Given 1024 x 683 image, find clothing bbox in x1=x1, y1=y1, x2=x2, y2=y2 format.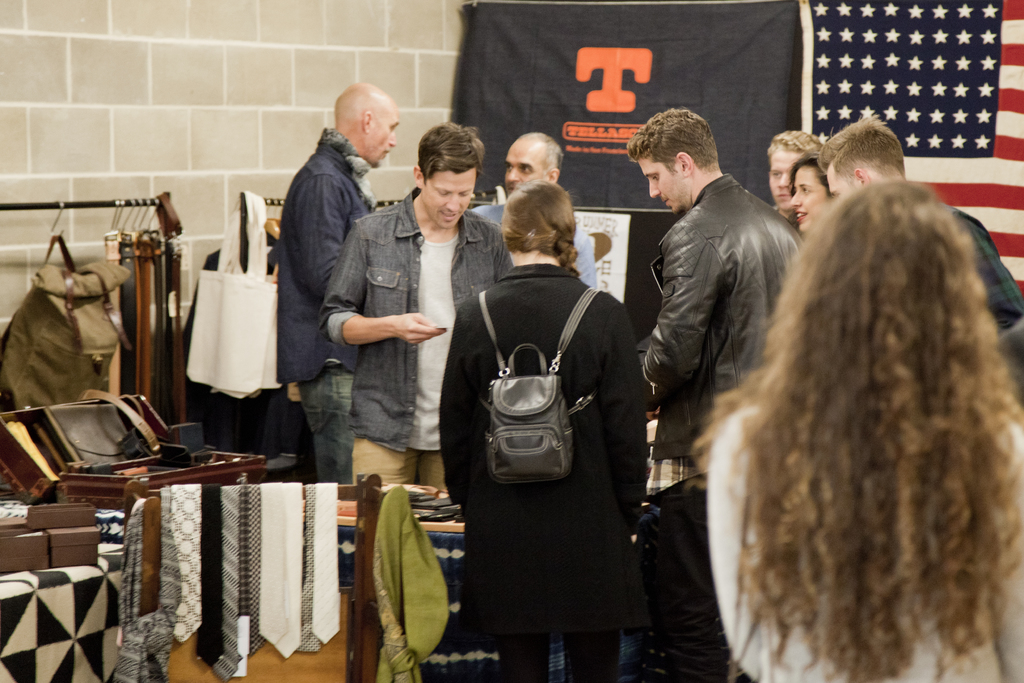
x1=694, y1=373, x2=1023, y2=682.
